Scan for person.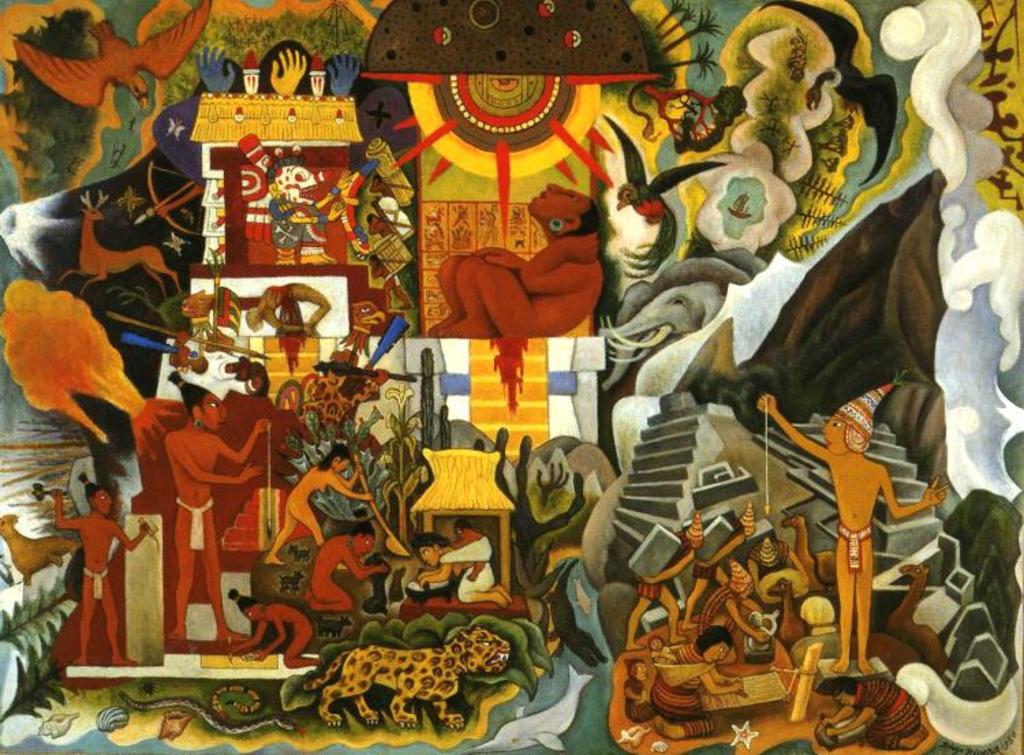
Scan result: left=625, top=509, right=703, bottom=647.
